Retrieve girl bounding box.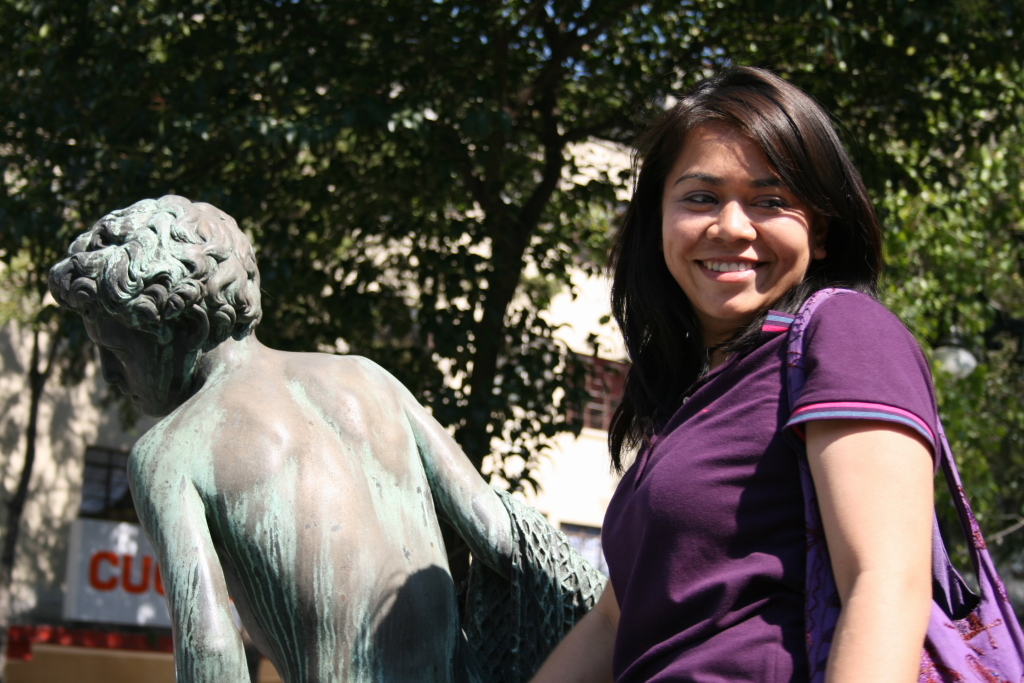
Bounding box: pyautogui.locateOnScreen(561, 72, 985, 675).
